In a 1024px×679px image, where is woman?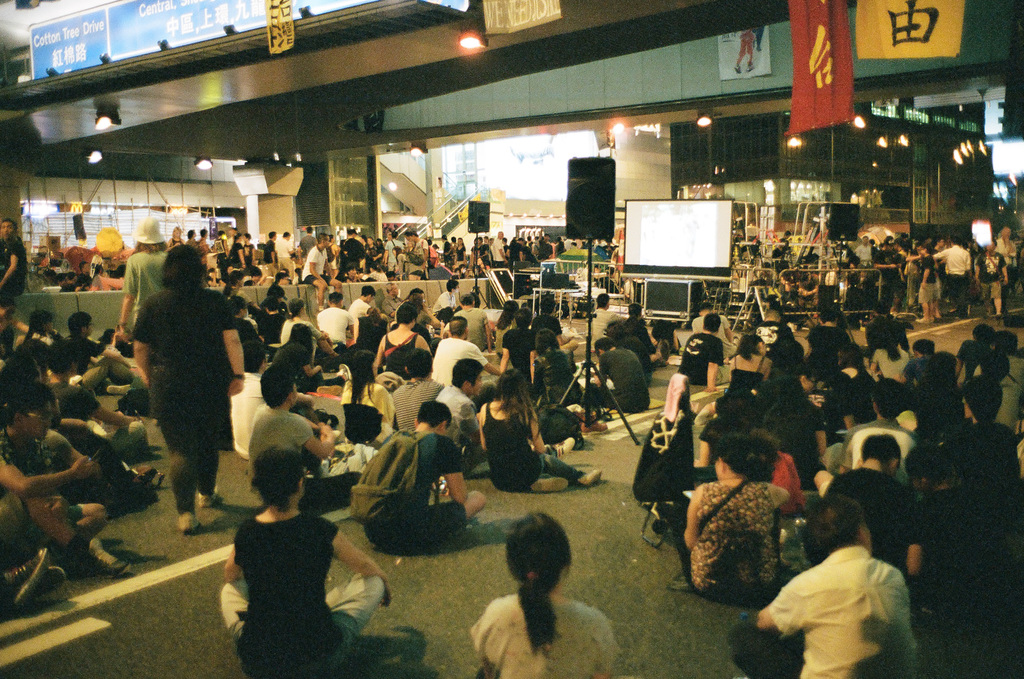
[left=669, top=430, right=790, bottom=601].
